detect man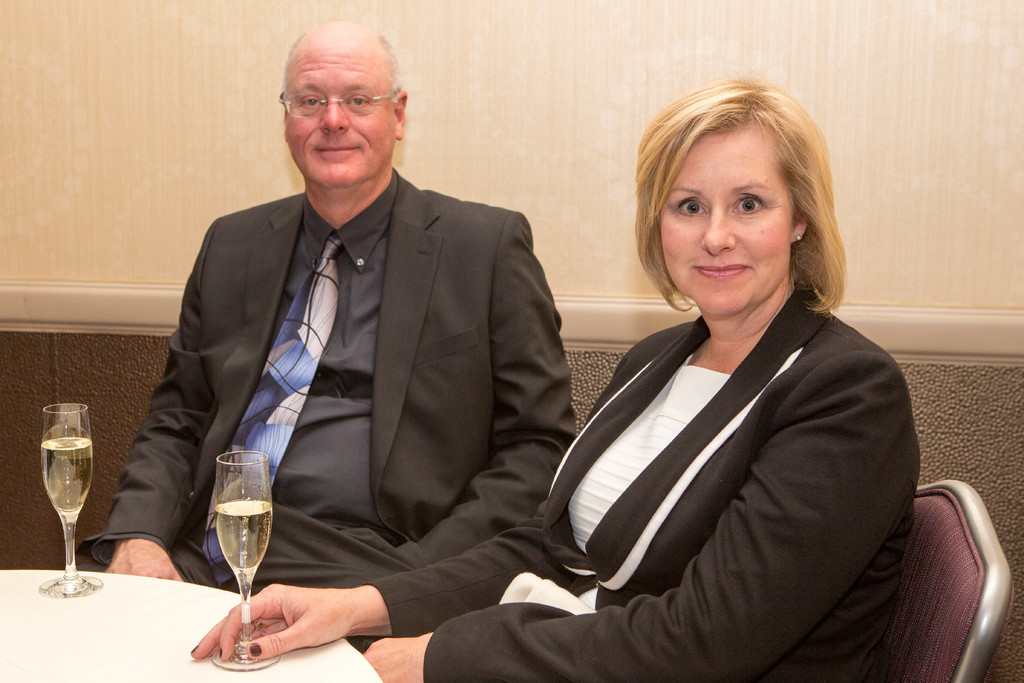
l=128, t=22, r=566, b=608
